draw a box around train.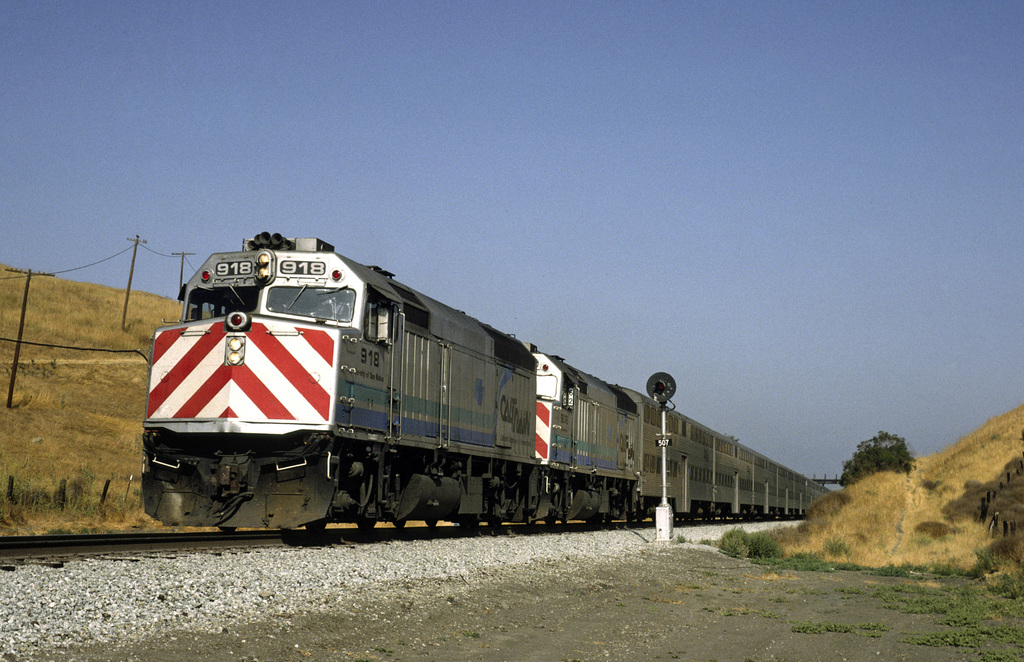
rect(138, 231, 836, 530).
